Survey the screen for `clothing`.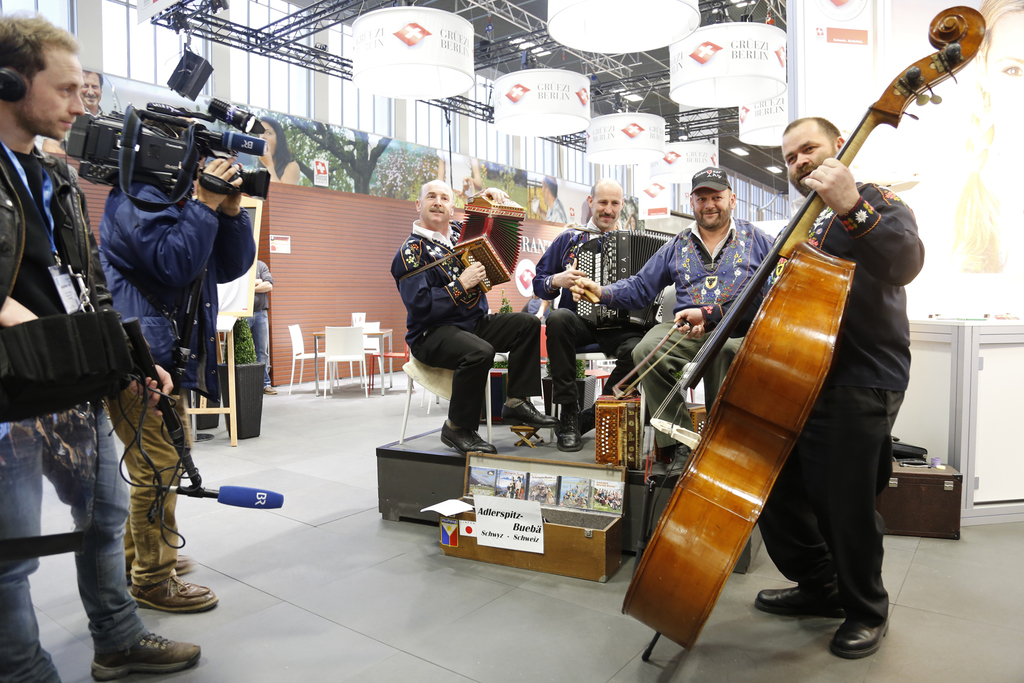
Survey found: 436,149,477,195.
